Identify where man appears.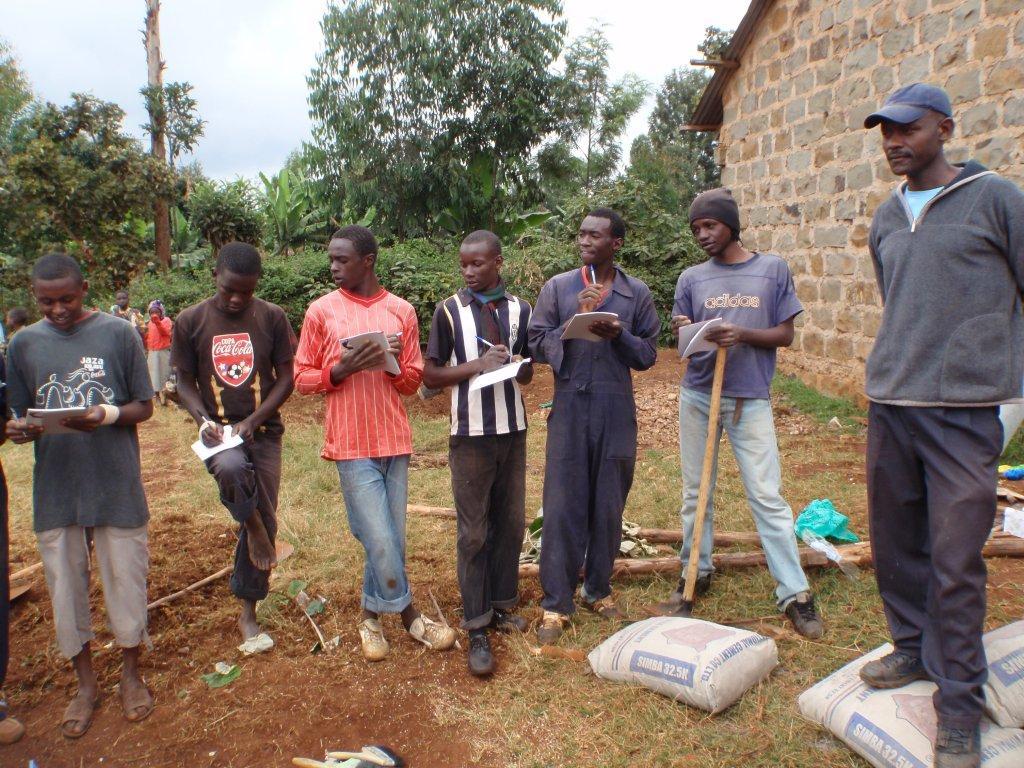
Appears at left=860, top=83, right=1023, bottom=767.
